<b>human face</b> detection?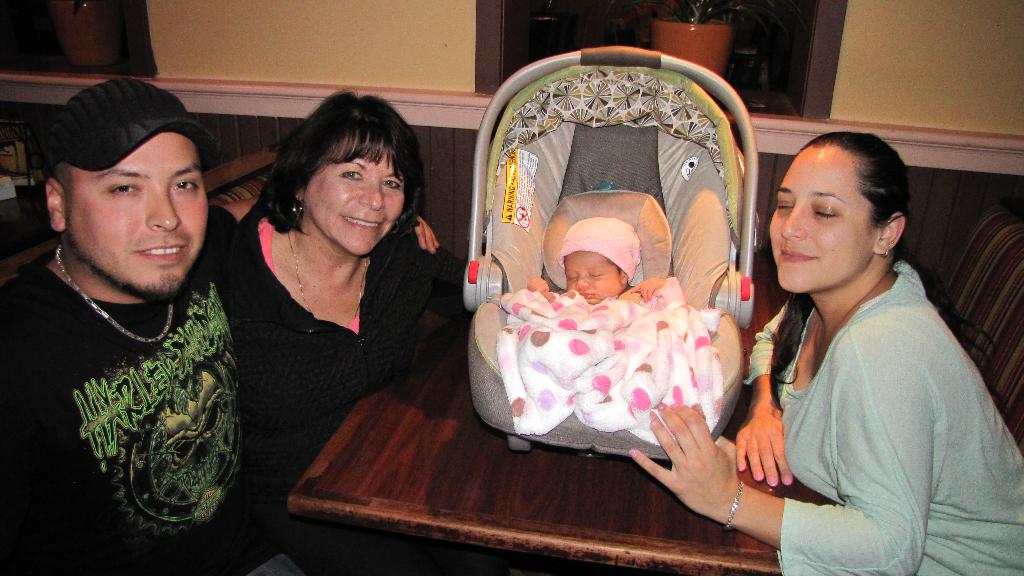
detection(302, 131, 404, 255)
